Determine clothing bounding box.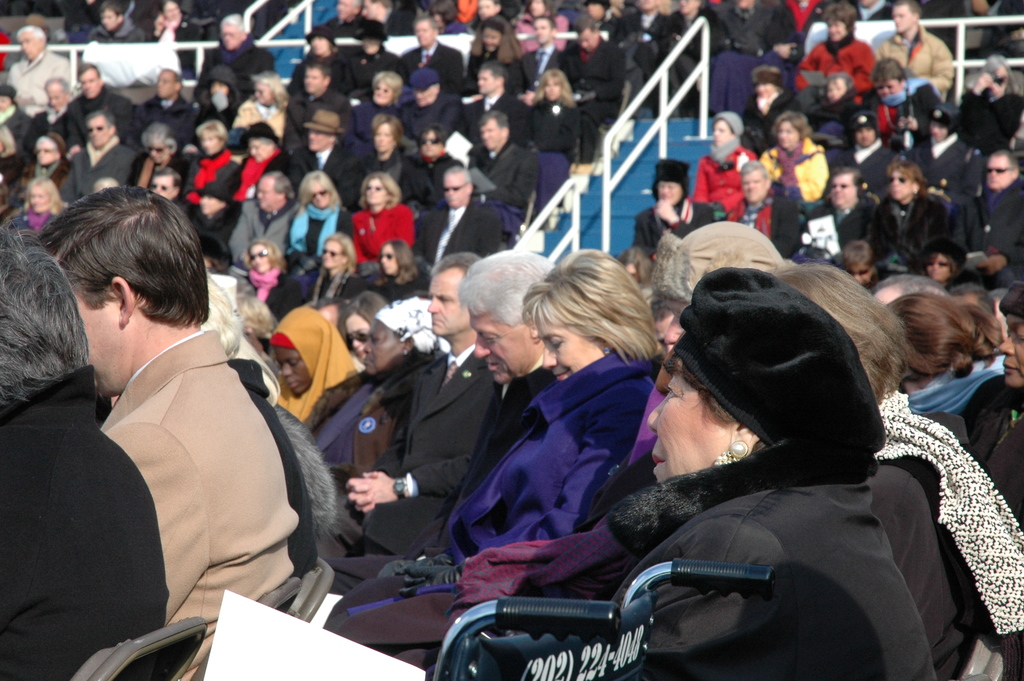
Determined: {"left": 863, "top": 188, "right": 961, "bottom": 283}.
